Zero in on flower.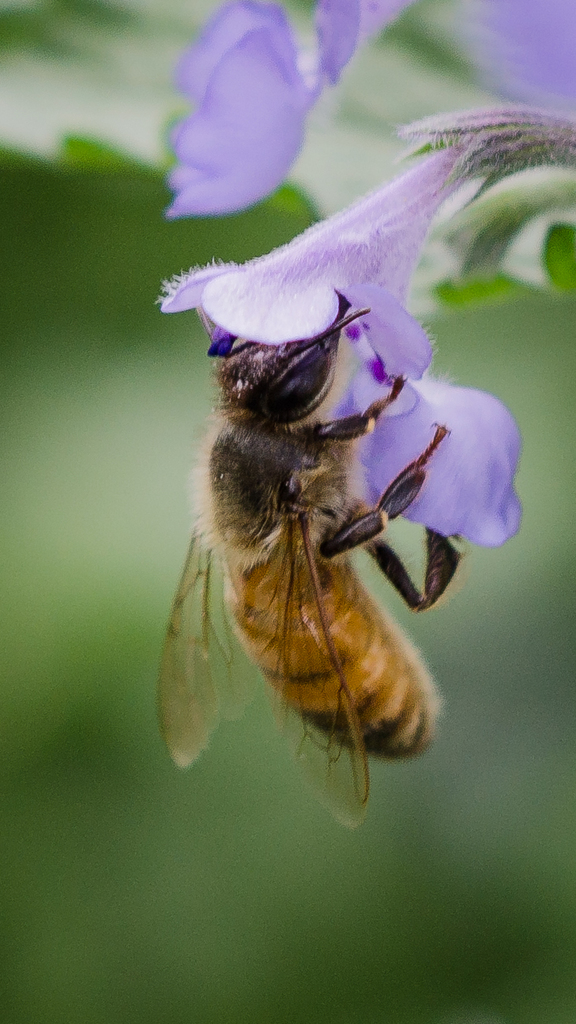
Zeroed in: [x1=150, y1=11, x2=369, y2=230].
